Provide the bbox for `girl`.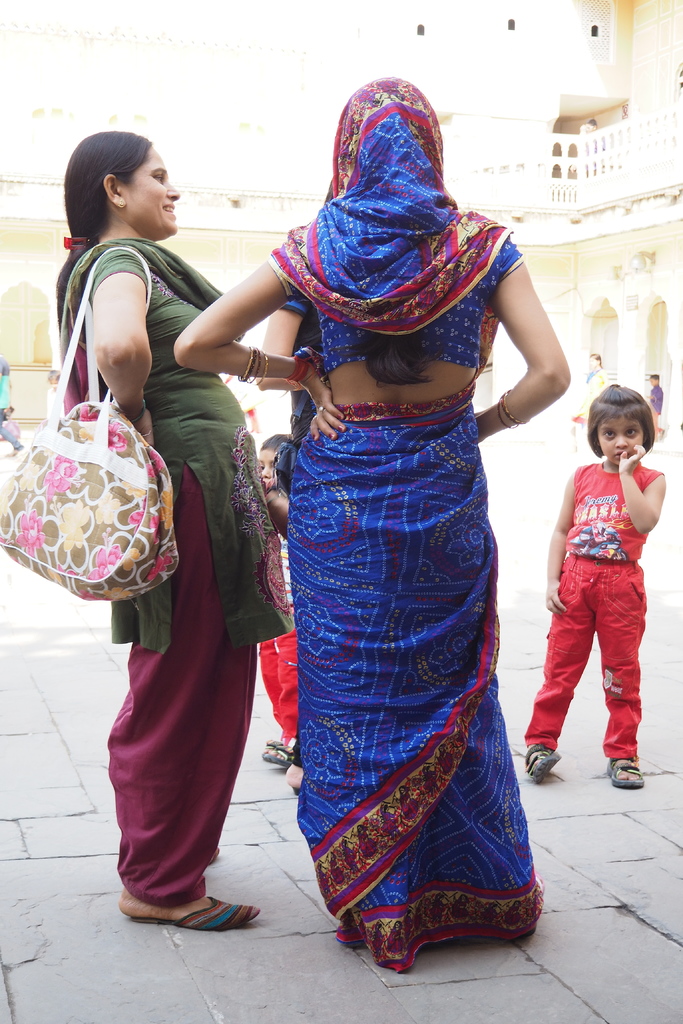
x1=525, y1=384, x2=669, y2=787.
